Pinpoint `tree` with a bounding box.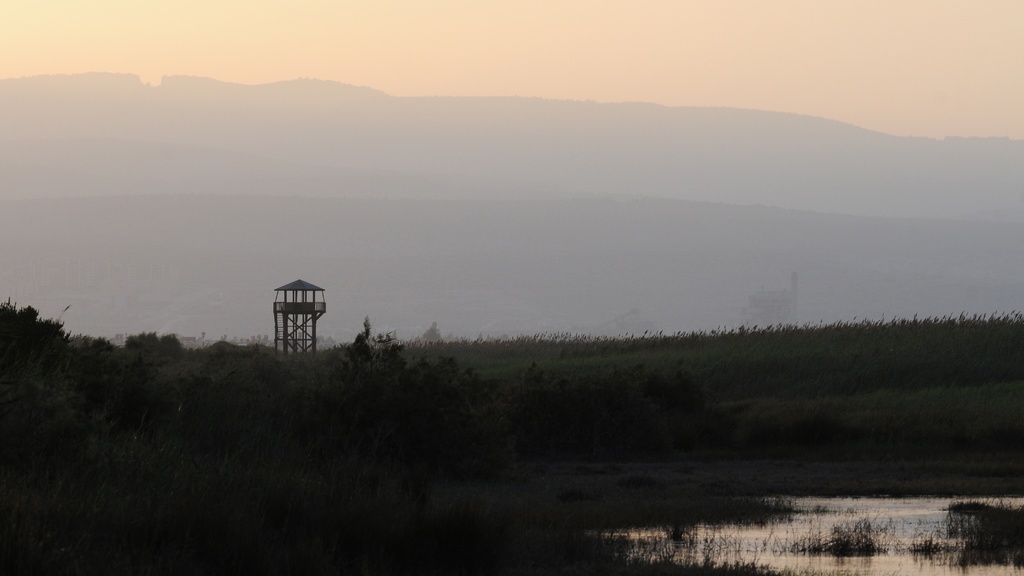
select_region(4, 291, 62, 380).
